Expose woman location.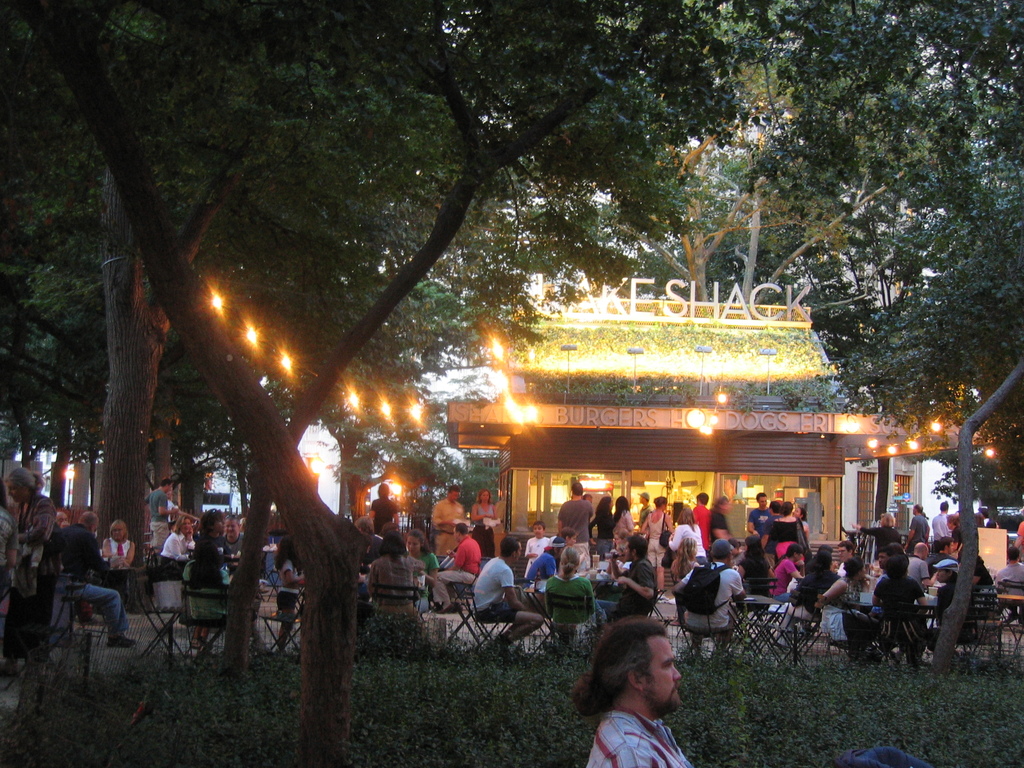
Exposed at <region>733, 536, 774, 596</region>.
